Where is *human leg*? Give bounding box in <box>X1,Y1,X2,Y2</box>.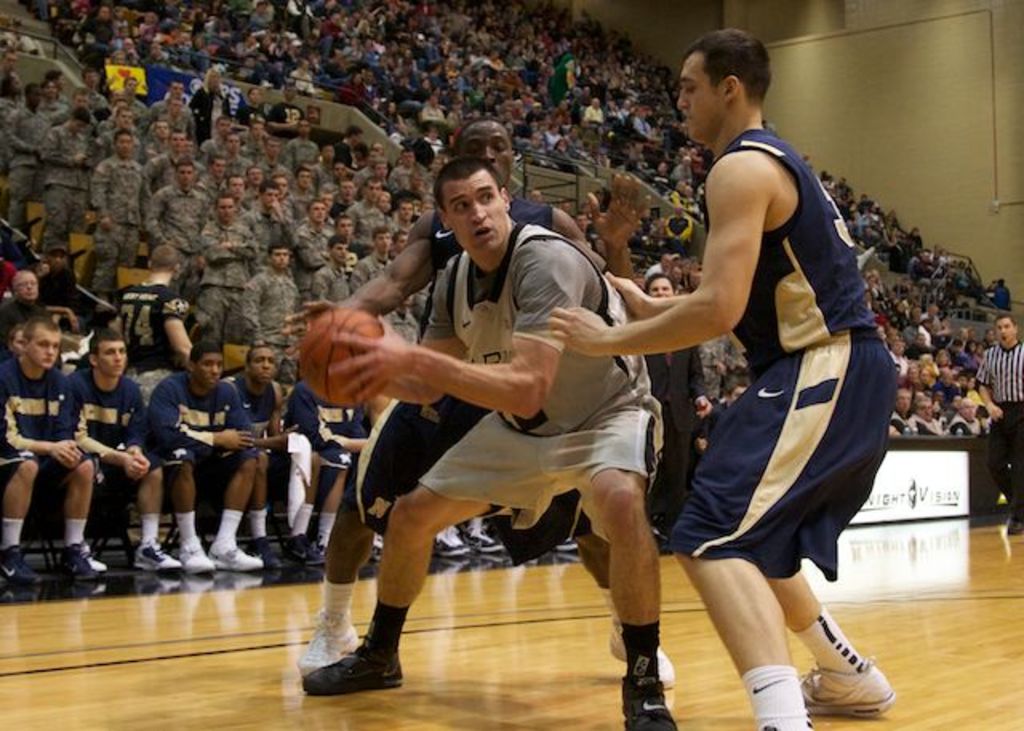
<box>0,445,45,582</box>.
